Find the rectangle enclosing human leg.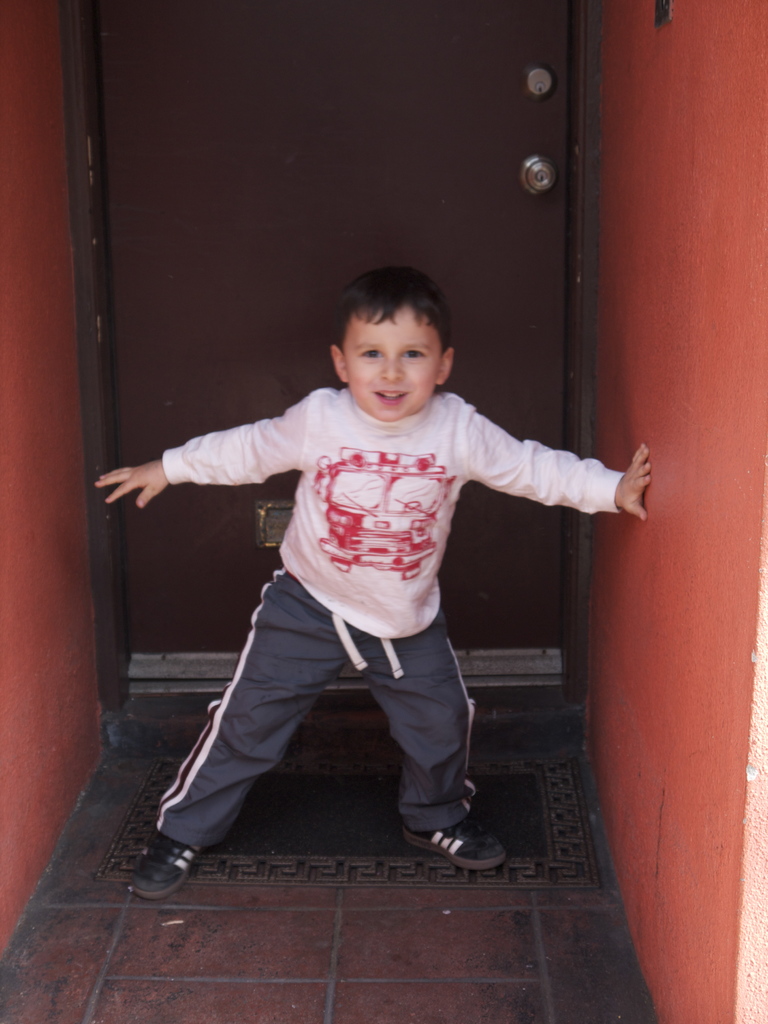
(363,616,509,873).
